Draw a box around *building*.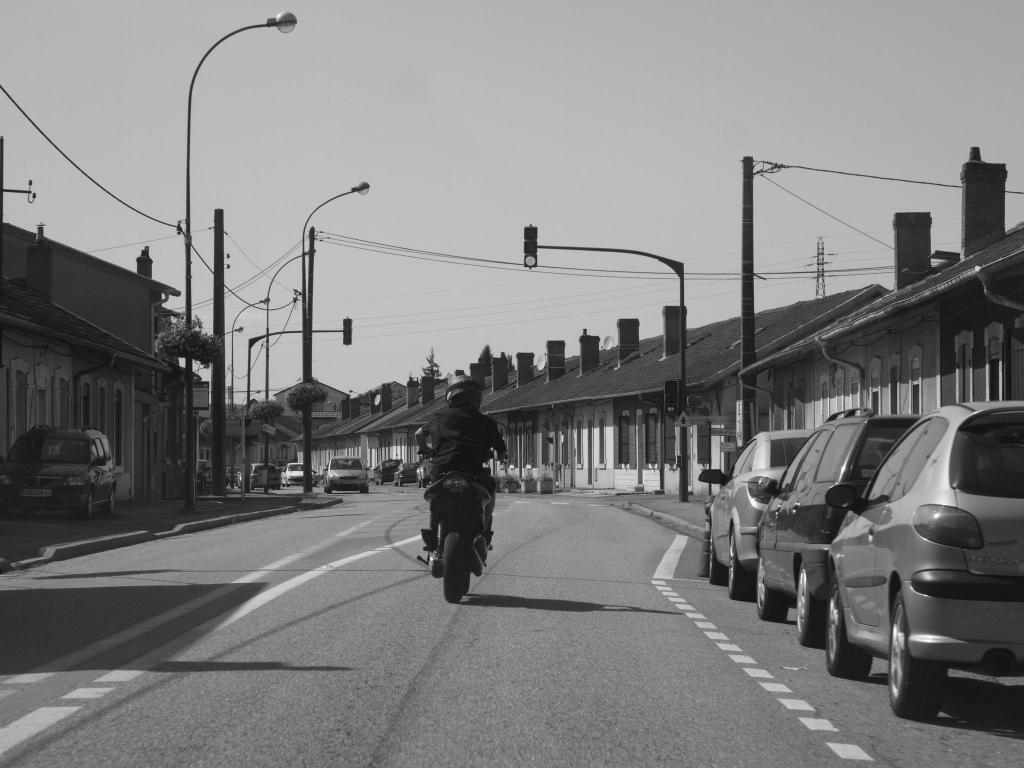
386,156,1023,636.
